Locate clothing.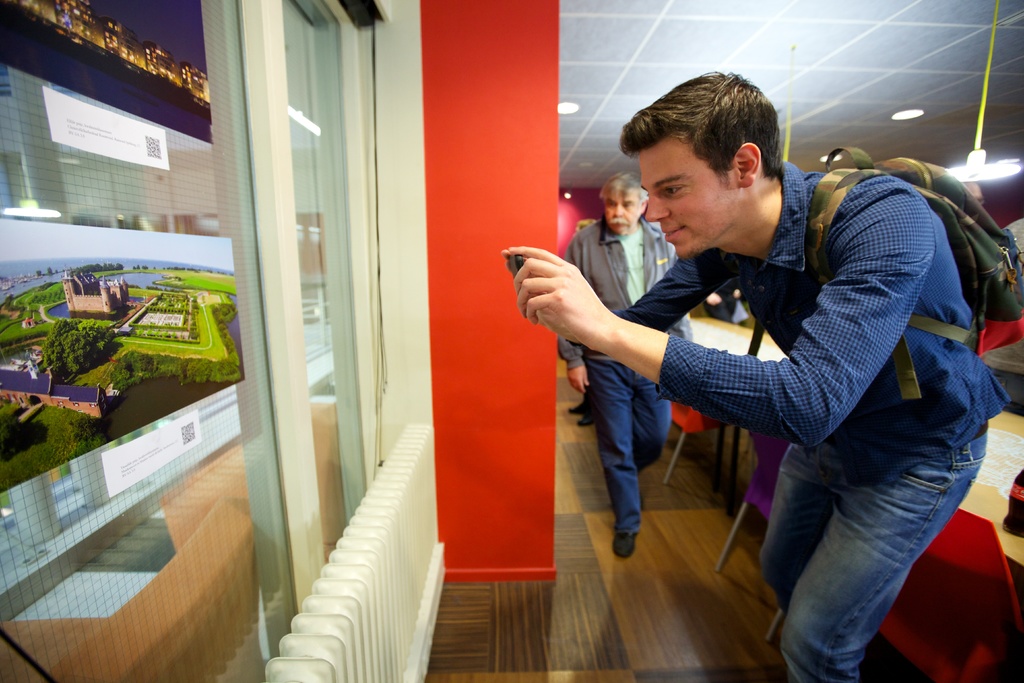
Bounding box: 556 219 698 528.
